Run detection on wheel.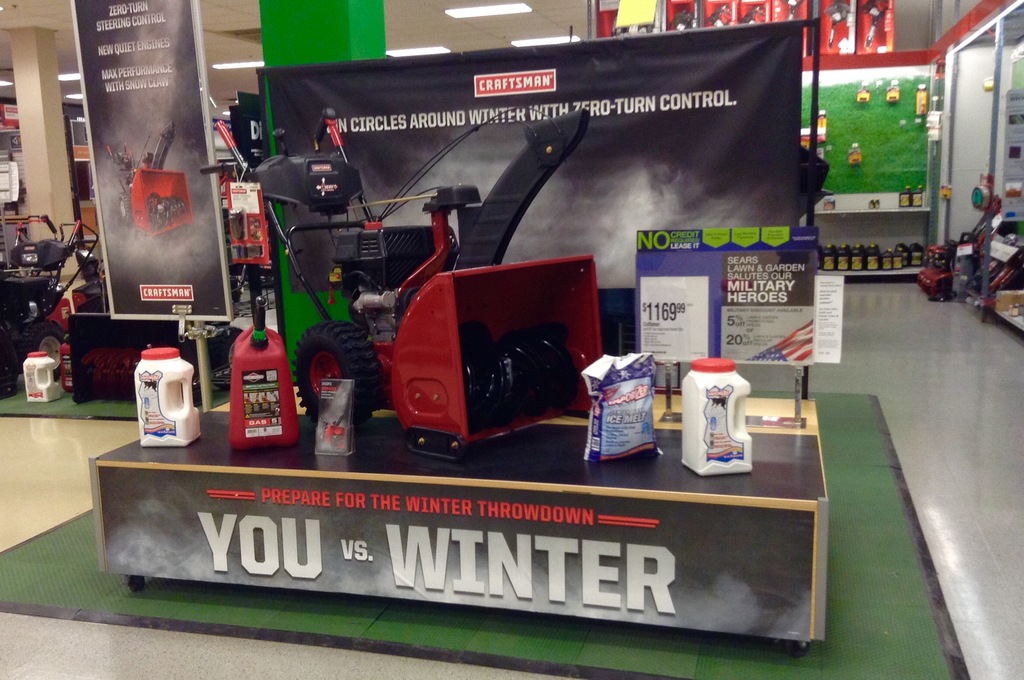
Result: bbox(24, 329, 63, 377).
